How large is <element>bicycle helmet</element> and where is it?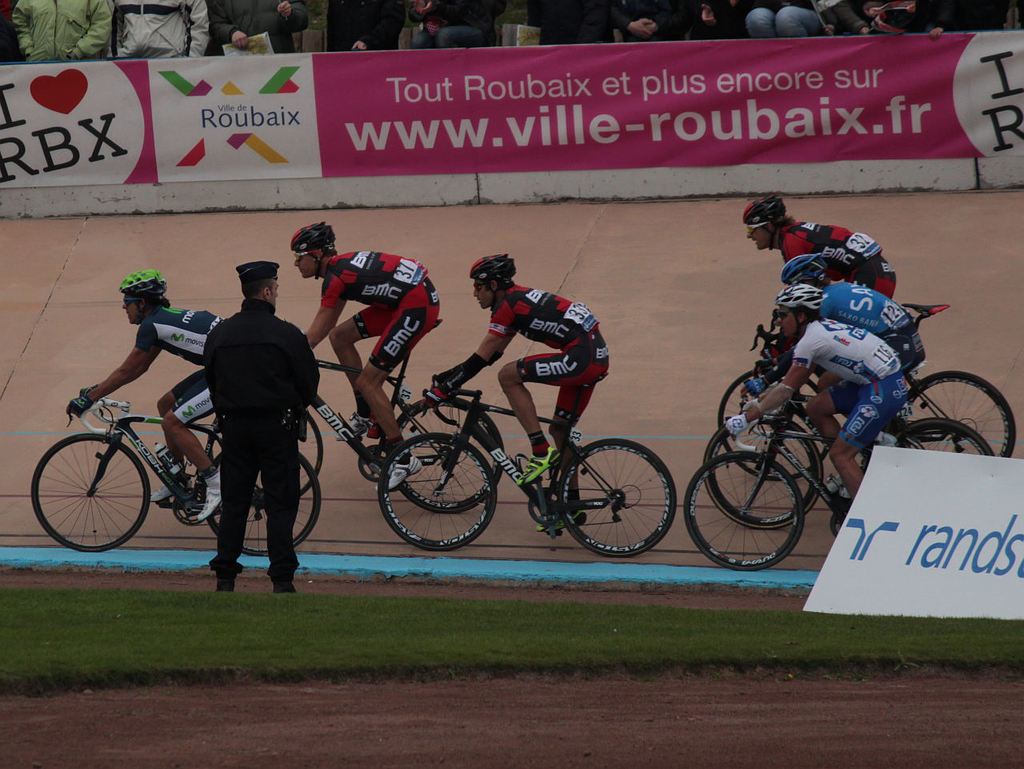
Bounding box: [469,252,514,306].
